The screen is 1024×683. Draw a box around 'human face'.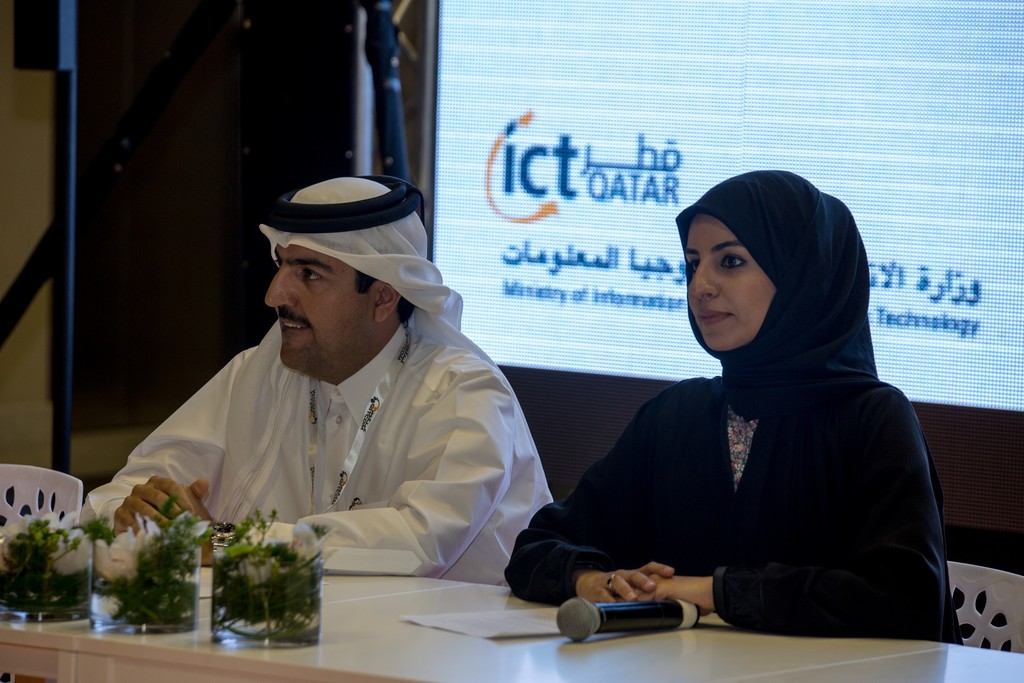
x1=268, y1=245, x2=376, y2=370.
